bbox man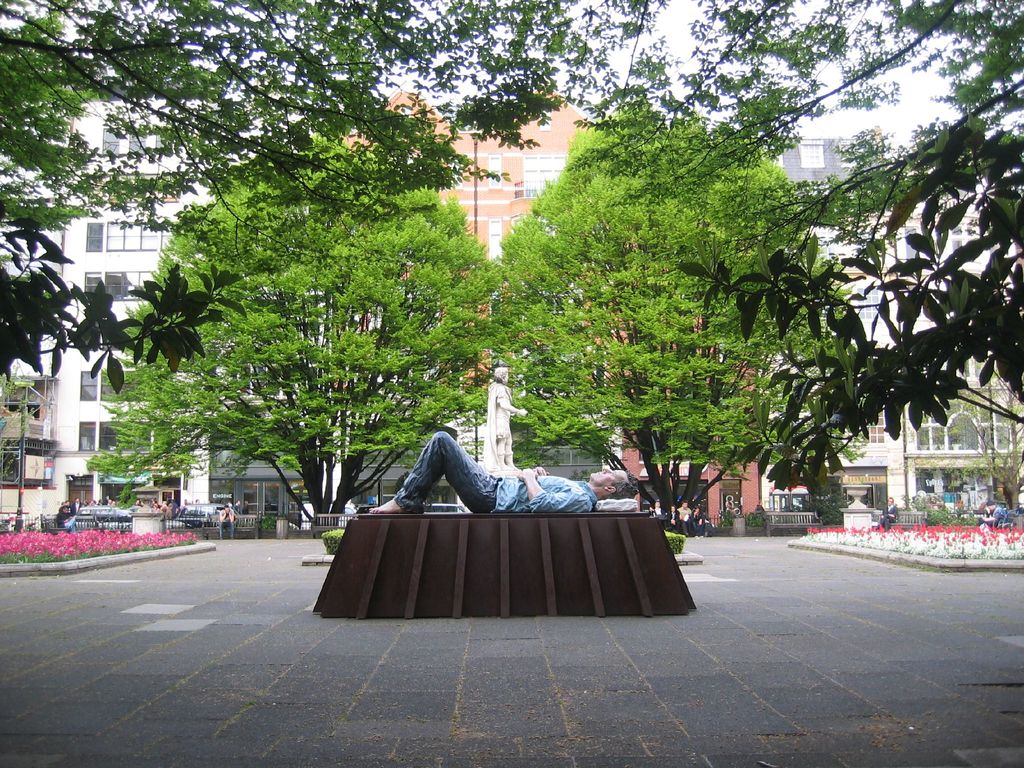
<region>215, 500, 237, 546</region>
